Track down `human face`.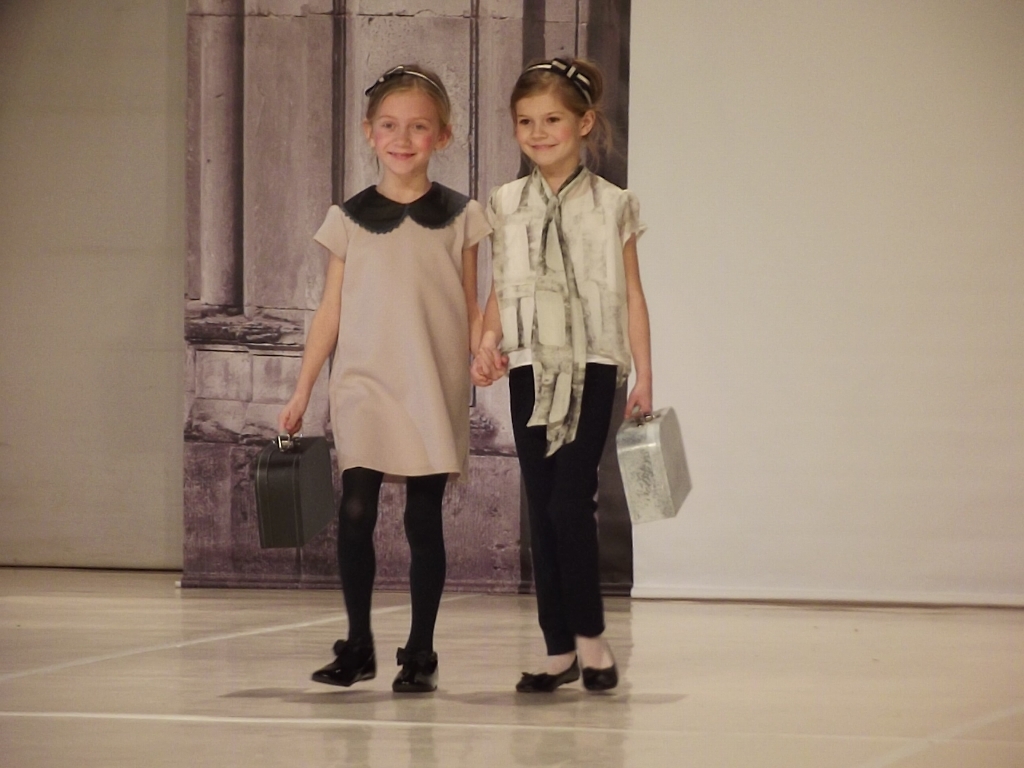
Tracked to x1=370, y1=87, x2=439, y2=168.
